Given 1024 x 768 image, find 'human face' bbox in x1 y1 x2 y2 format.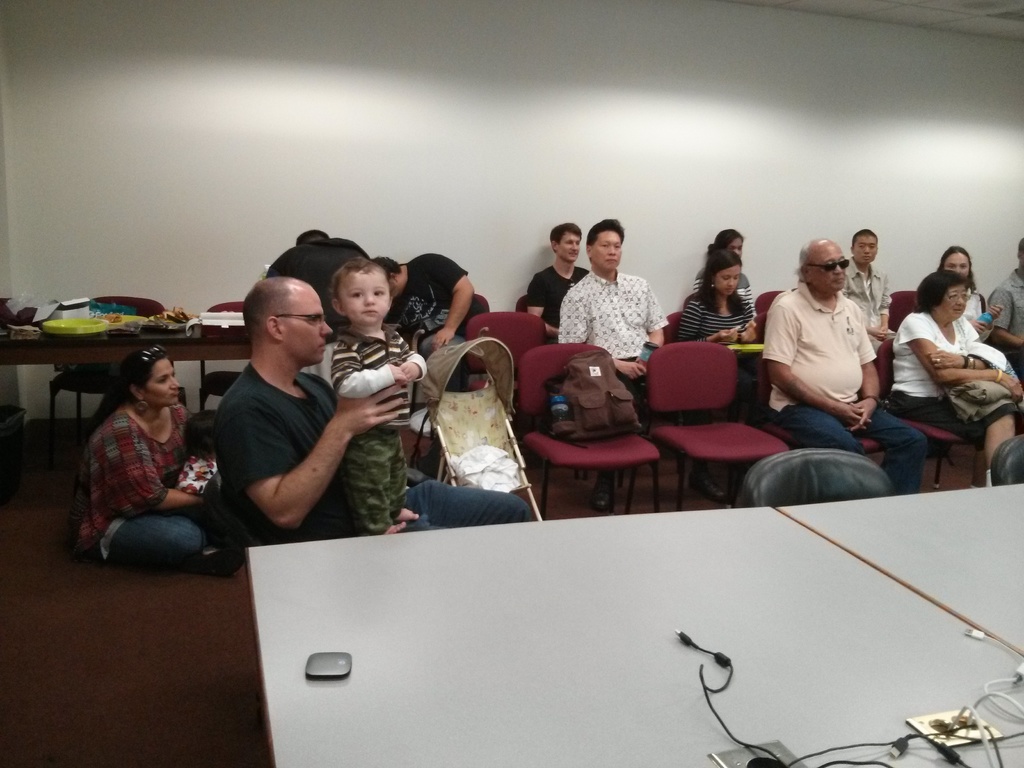
143 360 179 406.
